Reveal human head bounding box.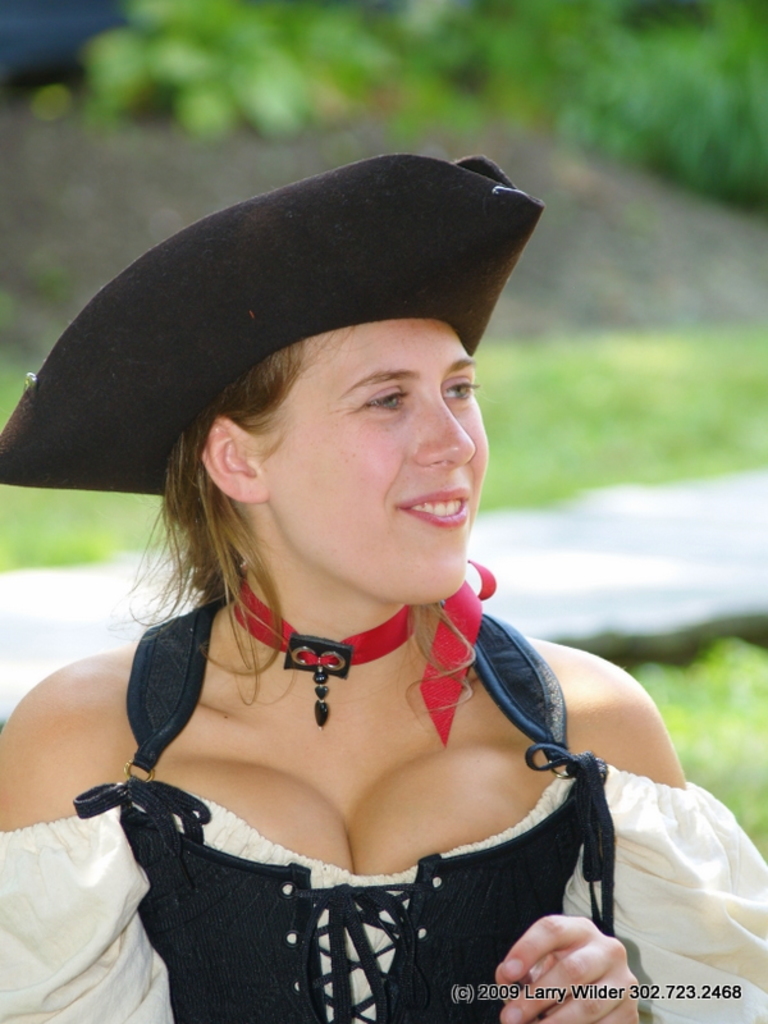
Revealed: bbox=[155, 297, 495, 547].
